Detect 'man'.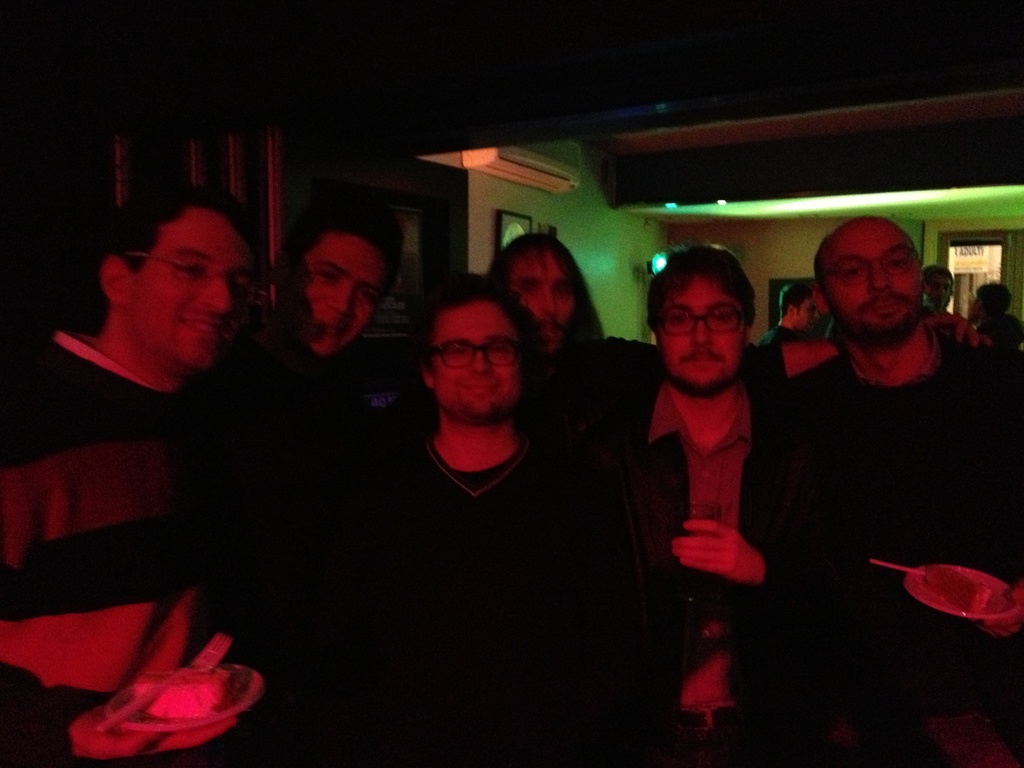
Detected at rect(645, 242, 778, 764).
